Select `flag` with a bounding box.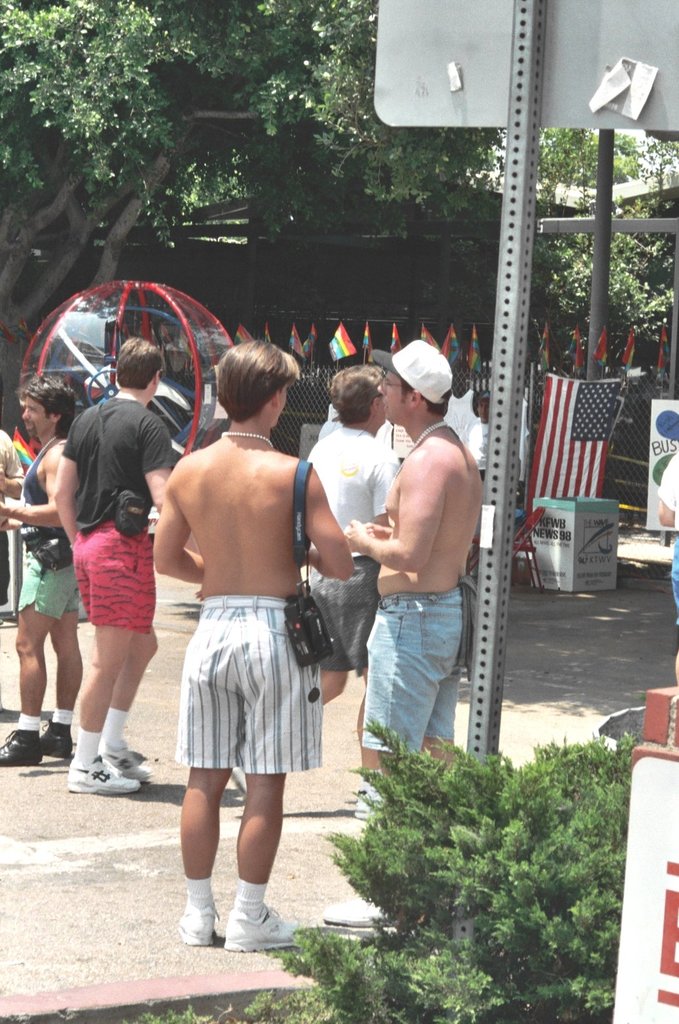
<region>329, 325, 361, 365</region>.
